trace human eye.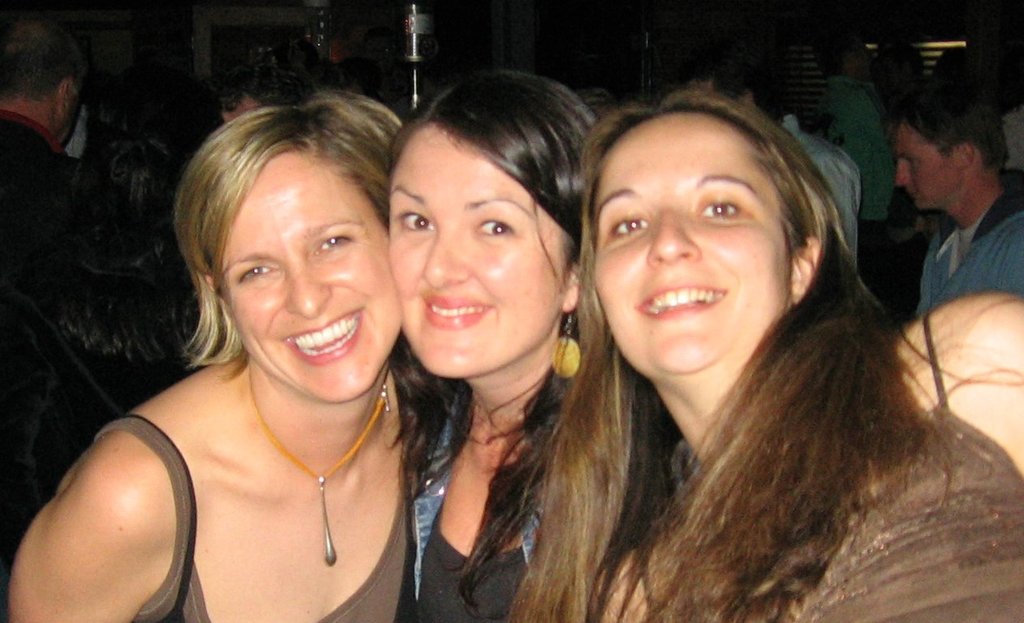
Traced to 396 208 435 232.
